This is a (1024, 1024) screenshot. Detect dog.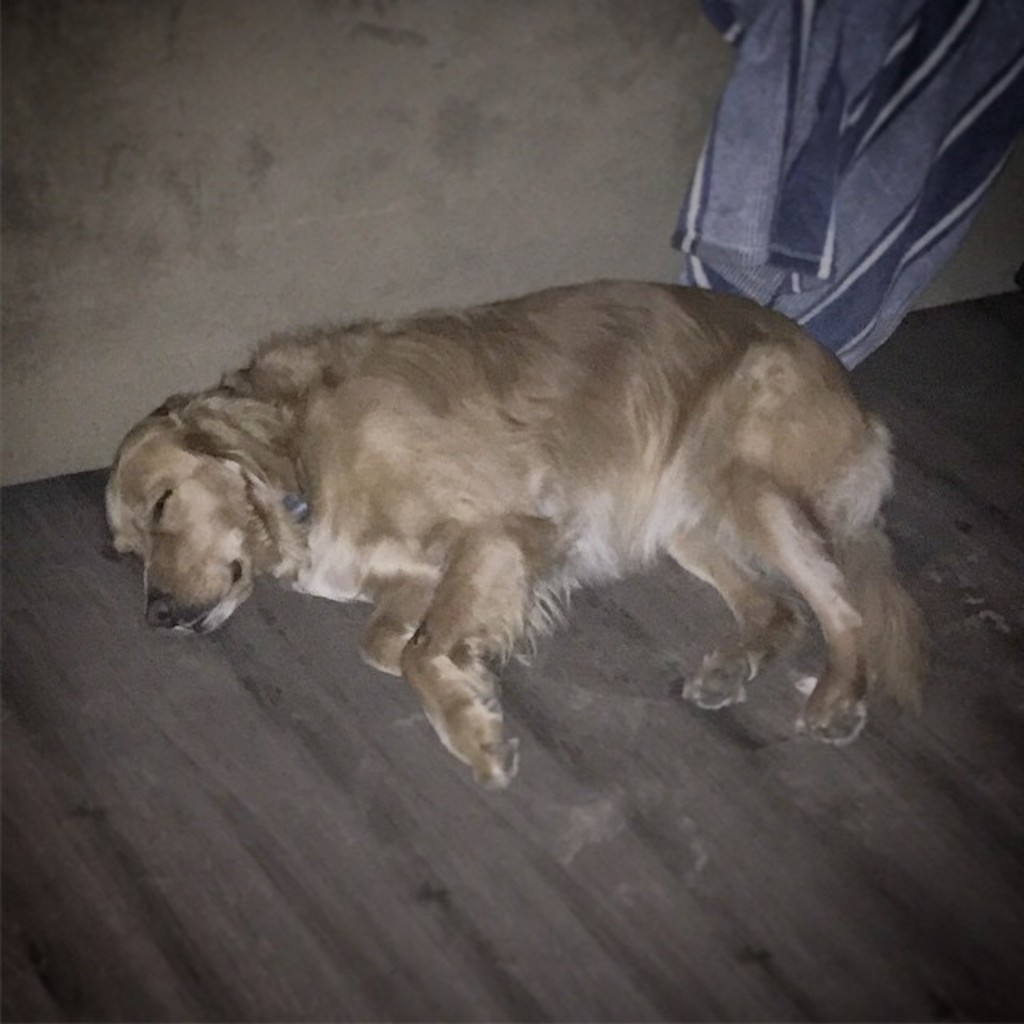
(96, 275, 936, 802).
